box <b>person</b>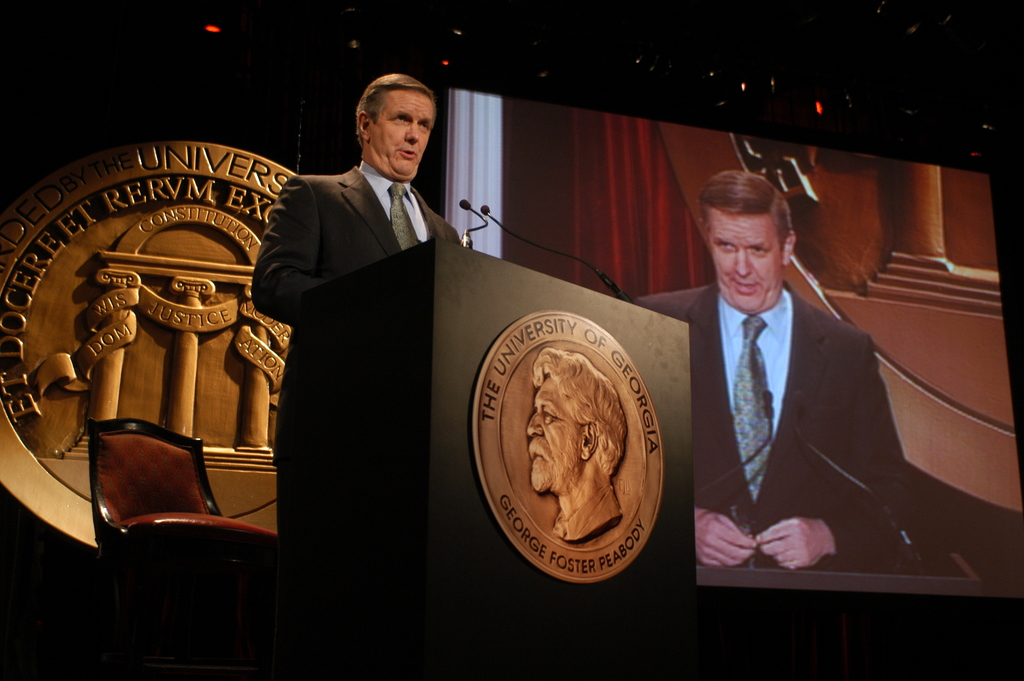
633/172/907/577
